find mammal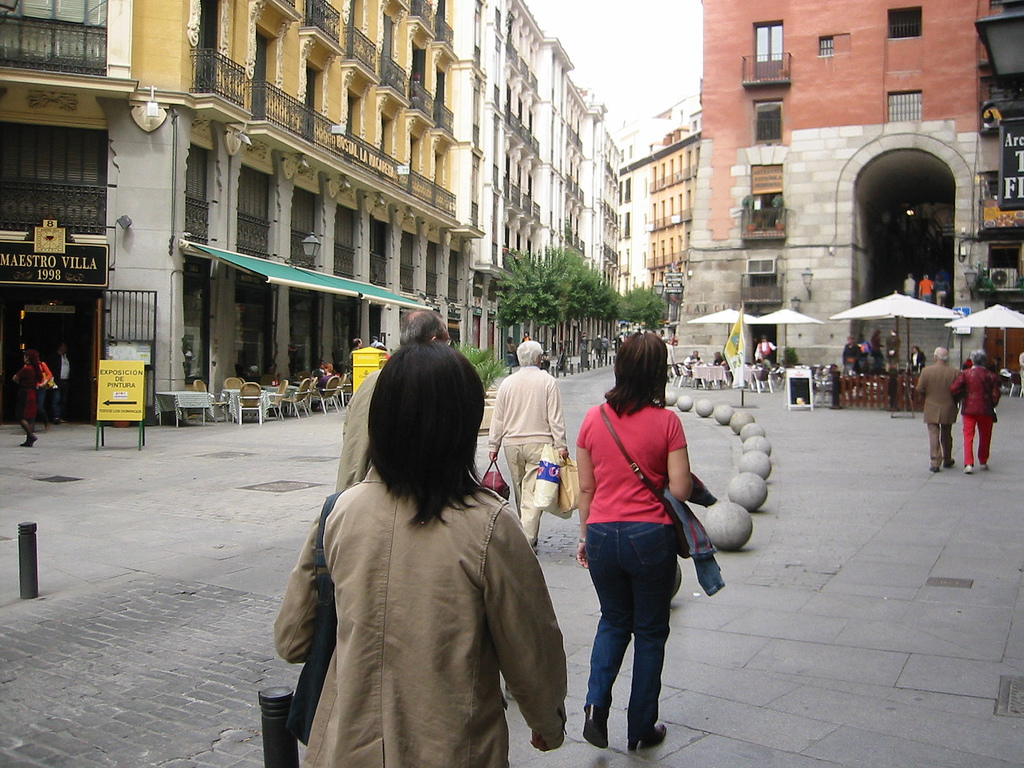
935/272/949/303
